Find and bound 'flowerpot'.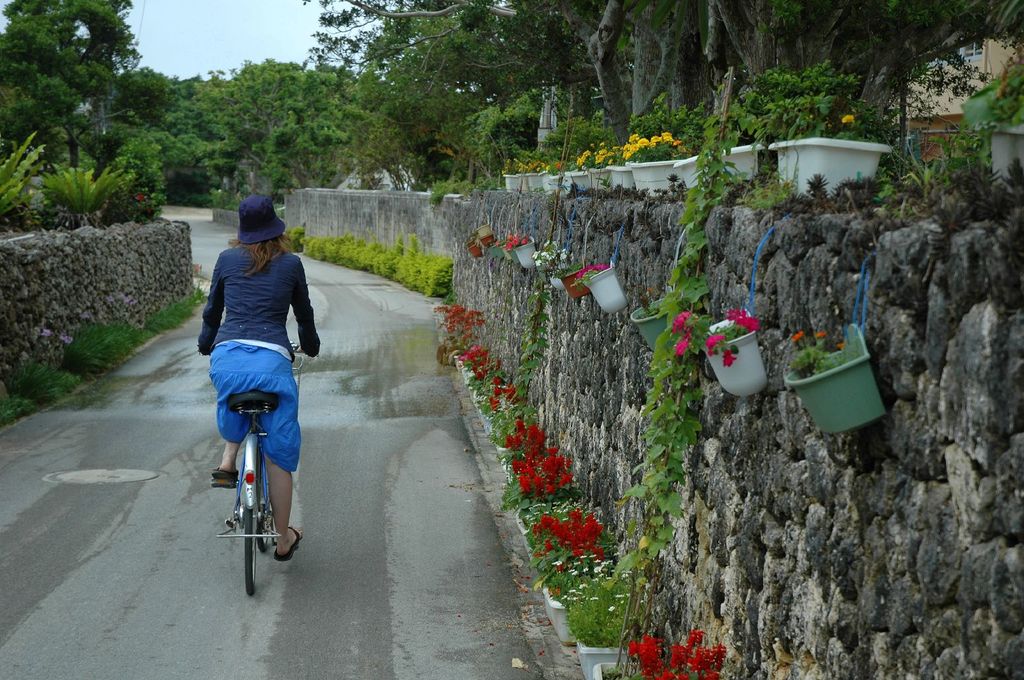
Bound: rect(676, 145, 766, 185).
